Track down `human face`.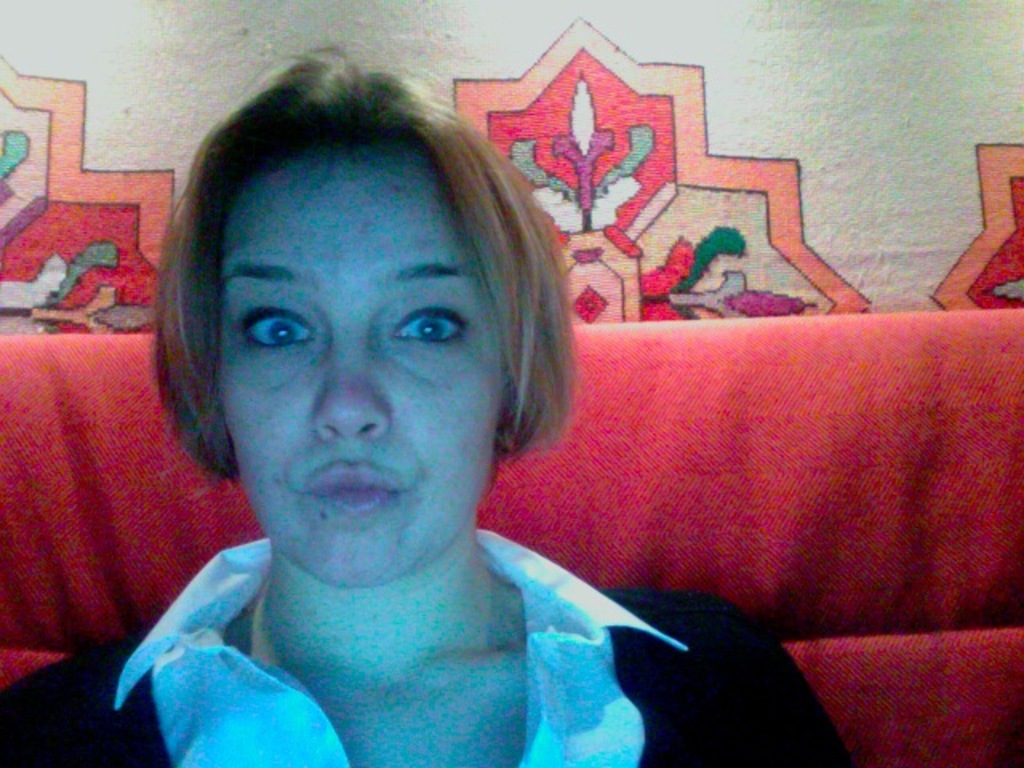
Tracked to 218:146:501:586.
